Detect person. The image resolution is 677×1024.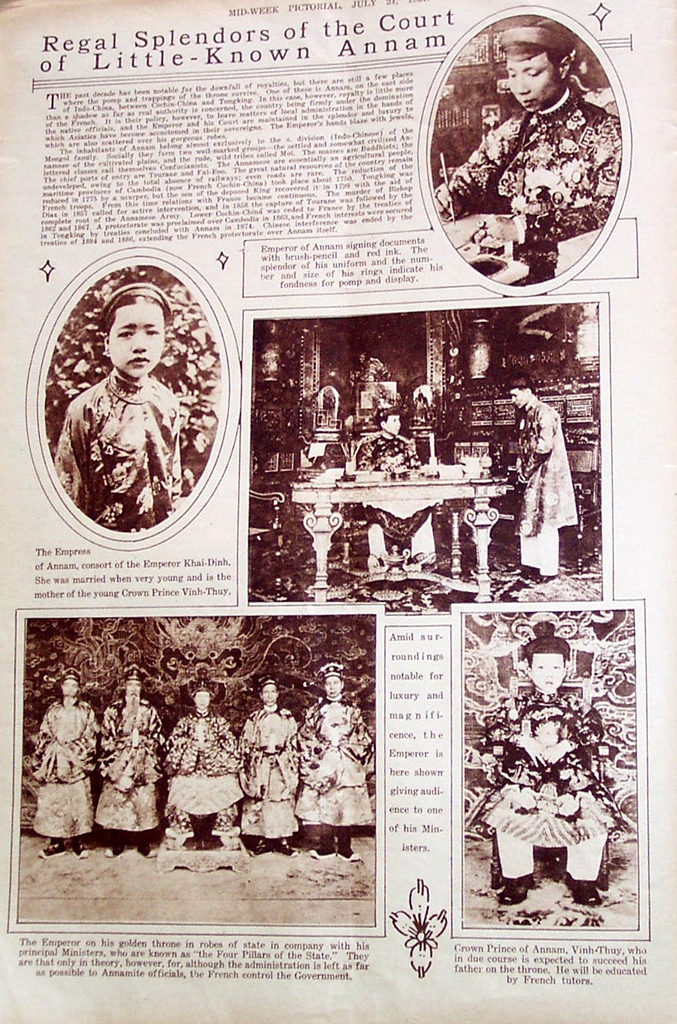
[96,664,170,859].
